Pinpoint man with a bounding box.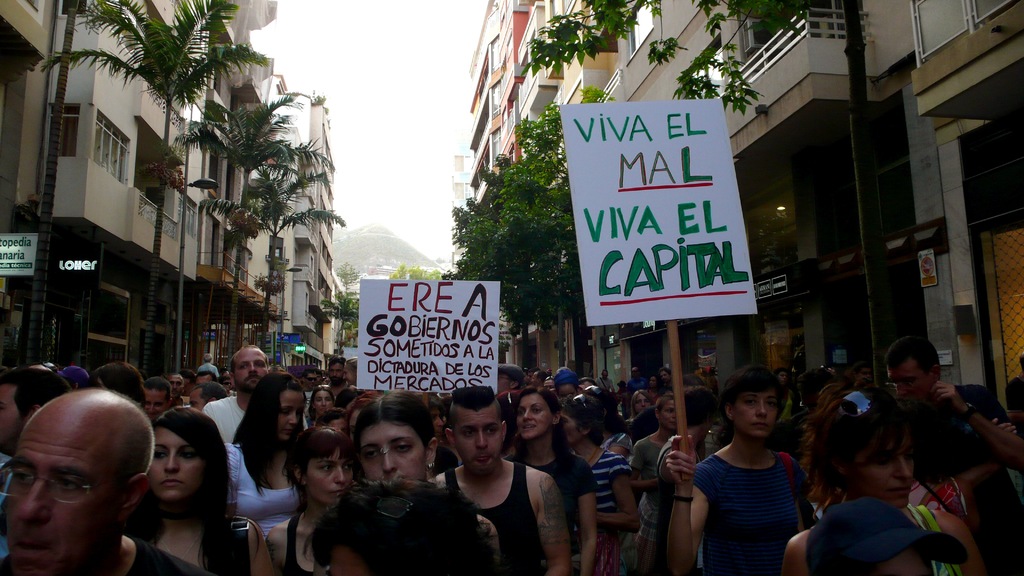
{"left": 0, "top": 364, "right": 70, "bottom": 561}.
